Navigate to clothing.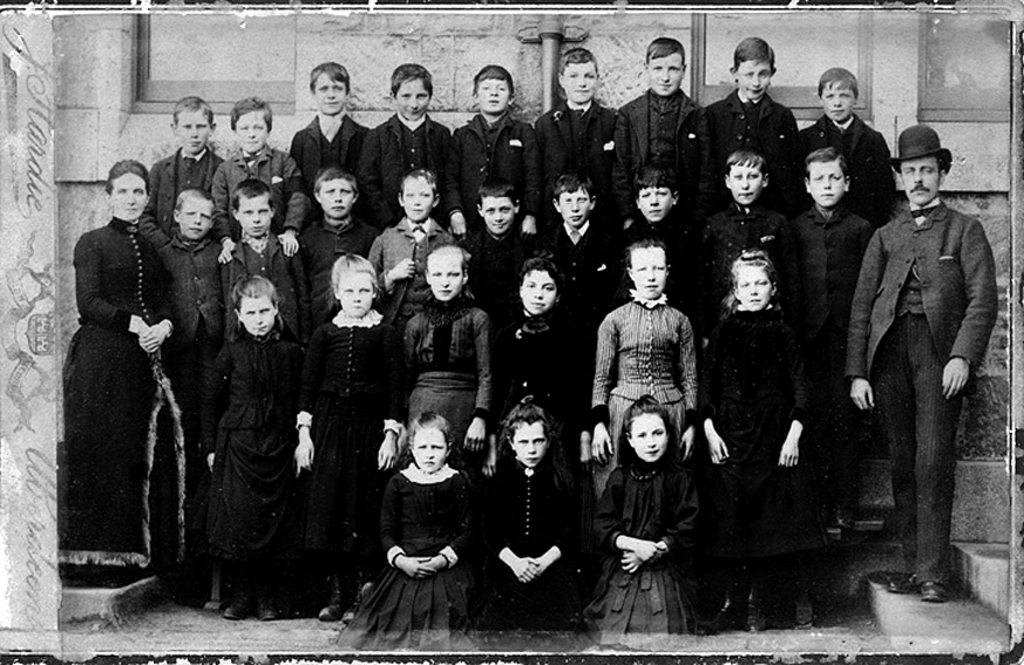
Navigation target: 335:463:474:651.
